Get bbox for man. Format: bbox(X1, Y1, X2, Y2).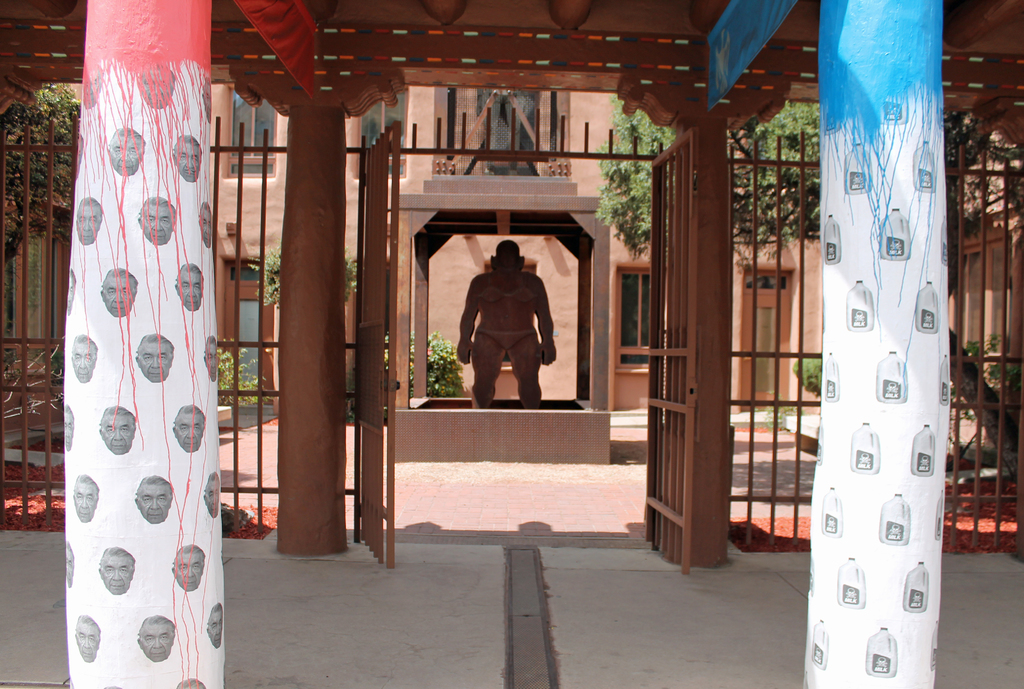
bbox(64, 548, 80, 587).
